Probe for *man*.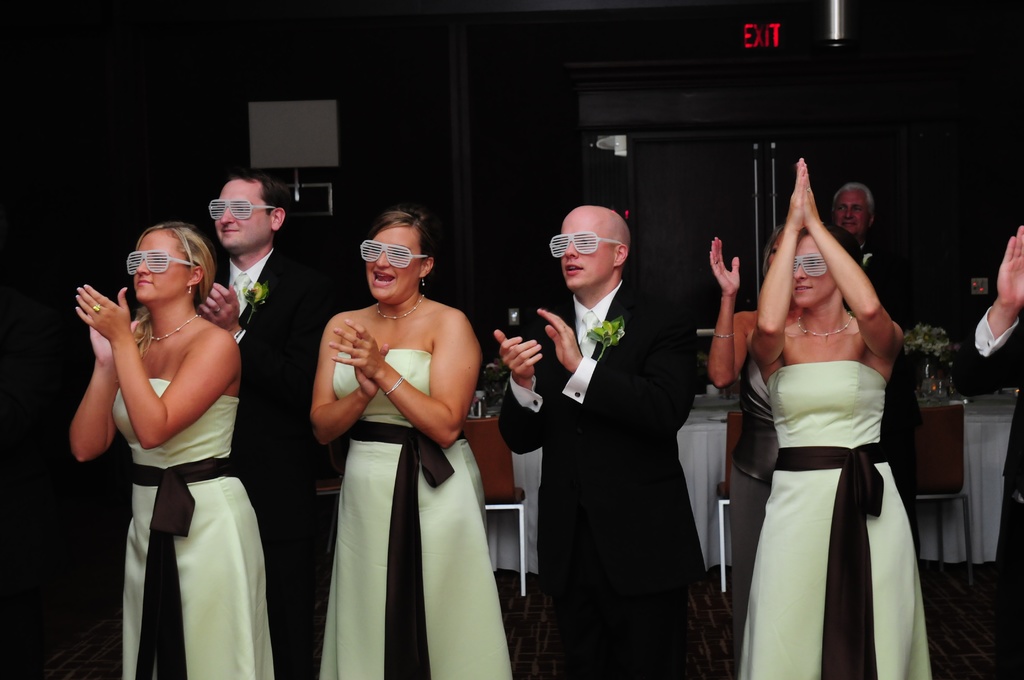
Probe result: rect(496, 202, 744, 679).
